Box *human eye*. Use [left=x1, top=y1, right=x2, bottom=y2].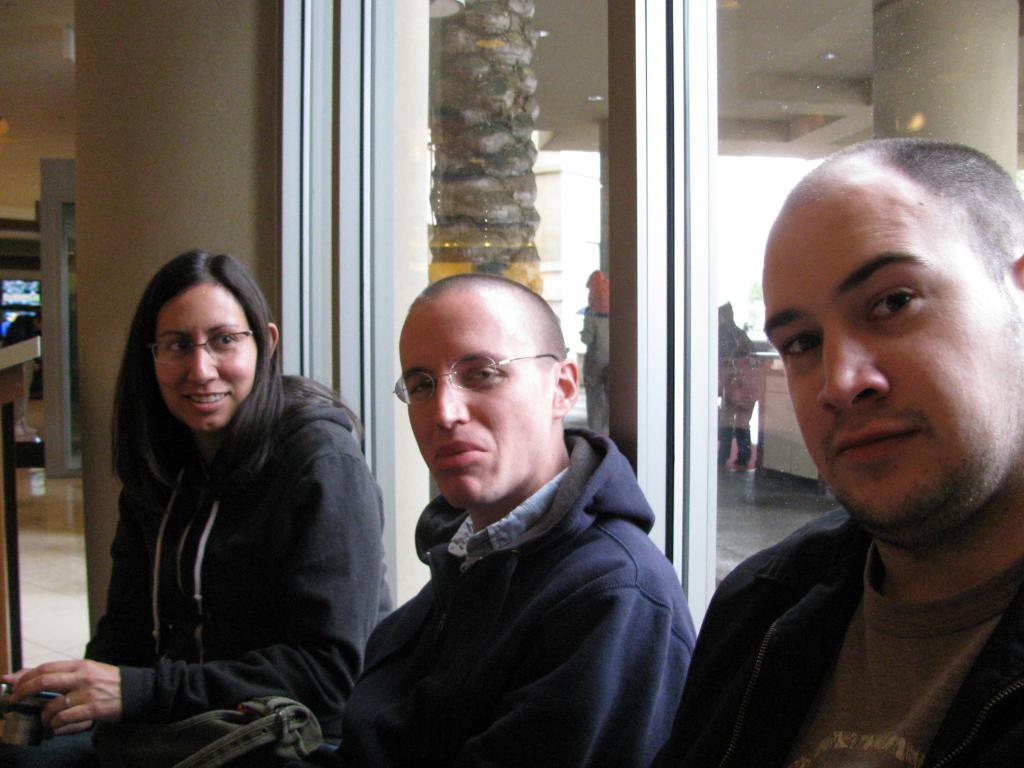
[left=779, top=335, right=827, bottom=363].
